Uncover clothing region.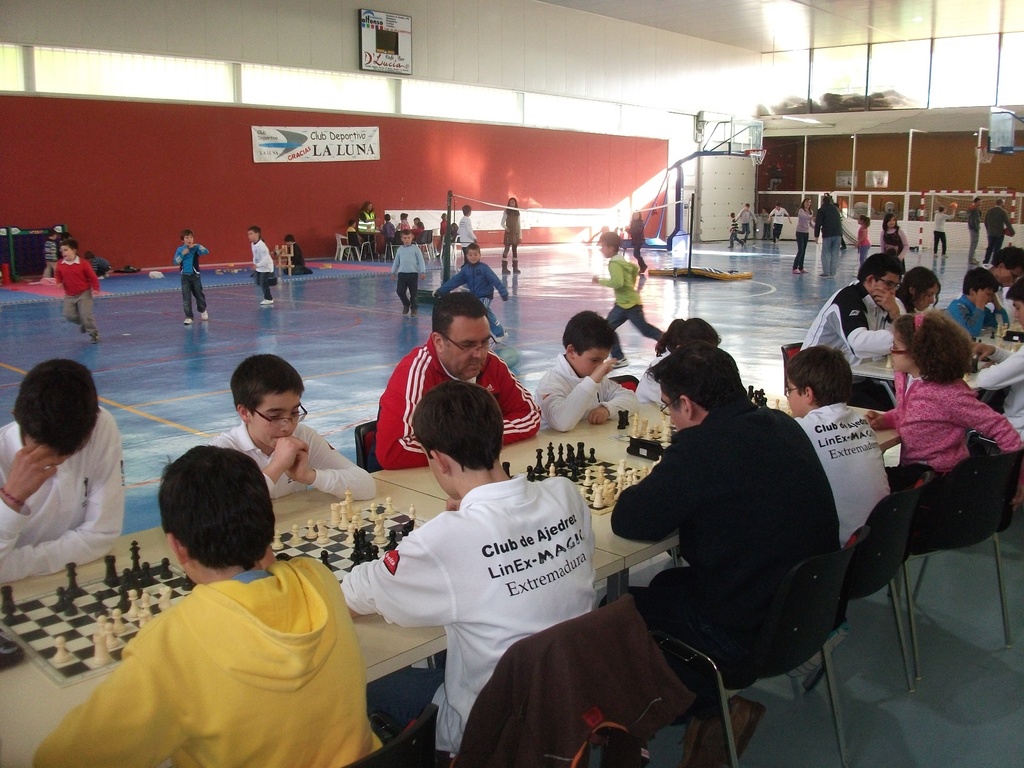
Uncovered: [left=208, top=422, right=385, bottom=525].
